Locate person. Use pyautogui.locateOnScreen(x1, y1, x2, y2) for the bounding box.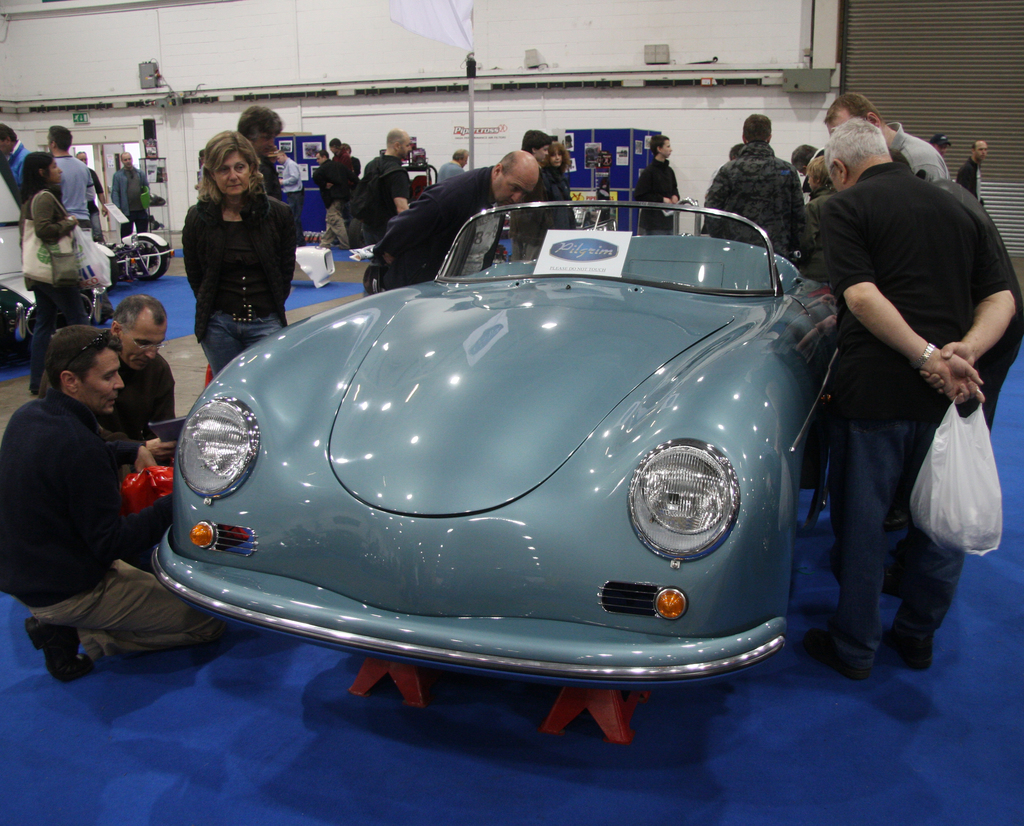
pyautogui.locateOnScreen(38, 292, 178, 485).
